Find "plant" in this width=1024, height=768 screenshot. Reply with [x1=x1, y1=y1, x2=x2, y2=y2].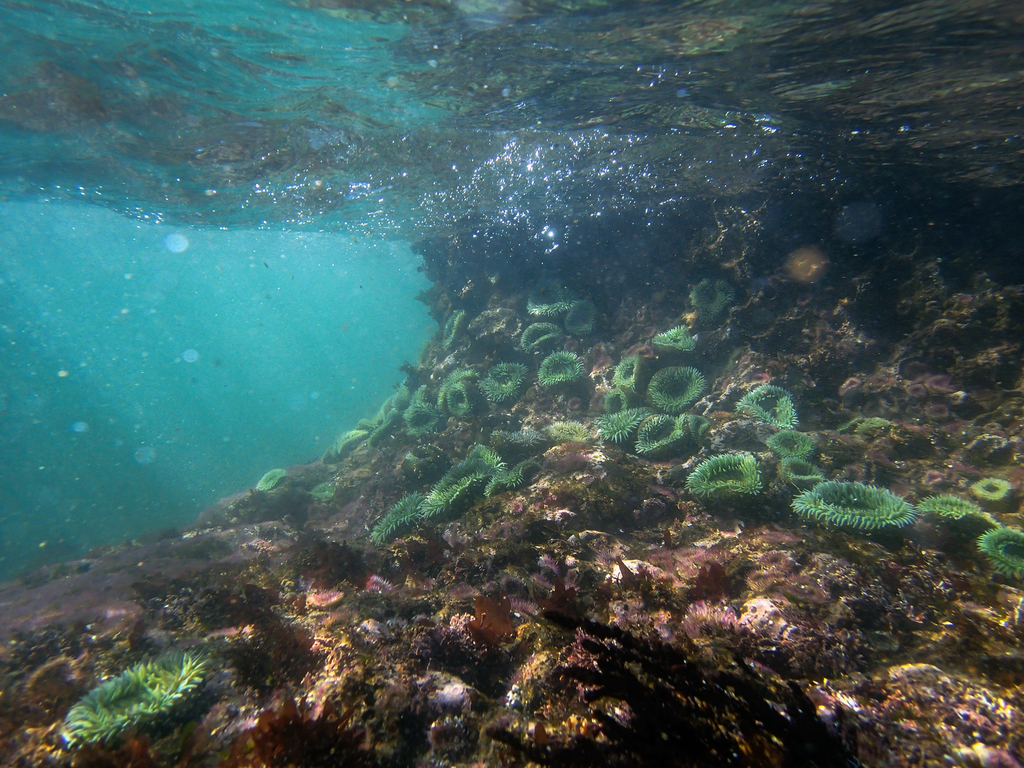
[x1=524, y1=275, x2=578, y2=323].
